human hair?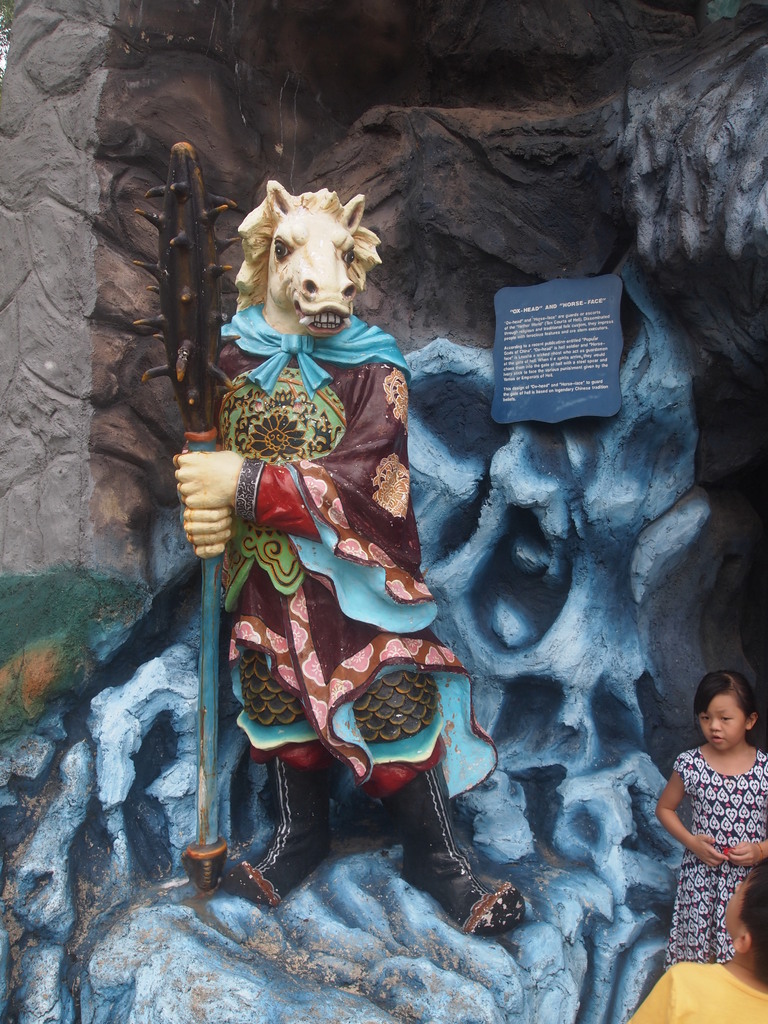
select_region(741, 862, 767, 984)
